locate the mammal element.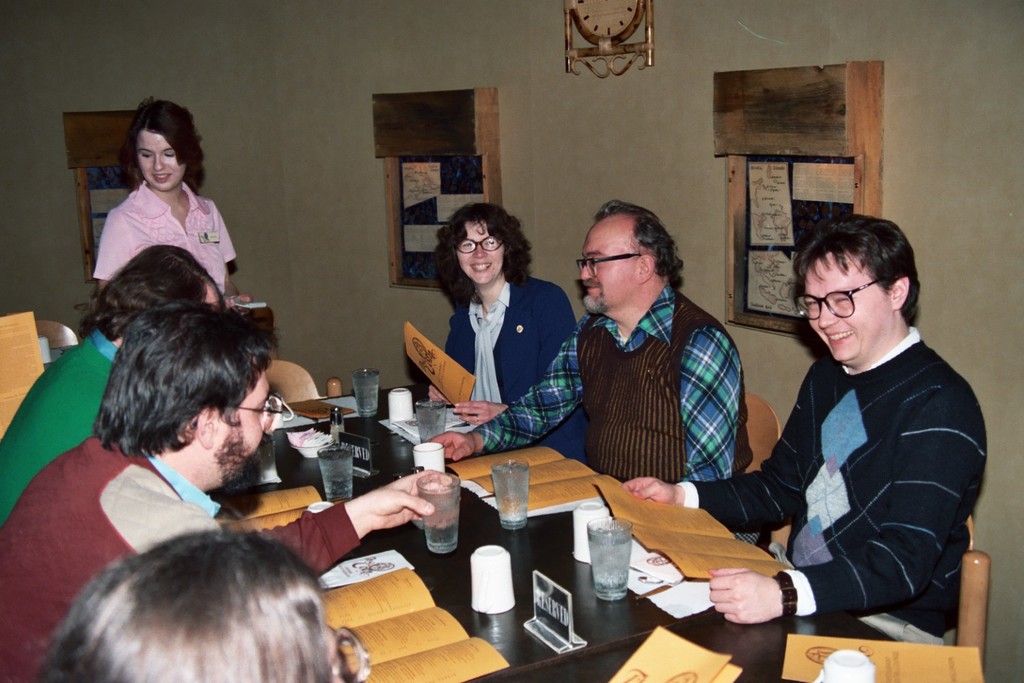
Element bbox: l=425, t=201, r=588, b=471.
